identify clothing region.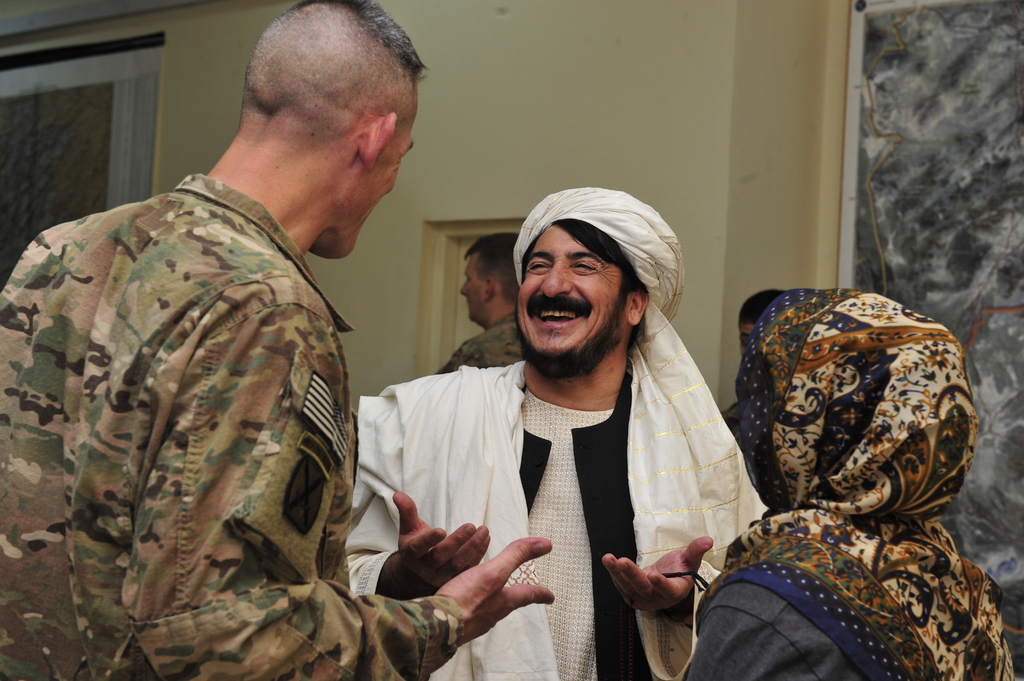
Region: BBox(438, 310, 522, 377).
